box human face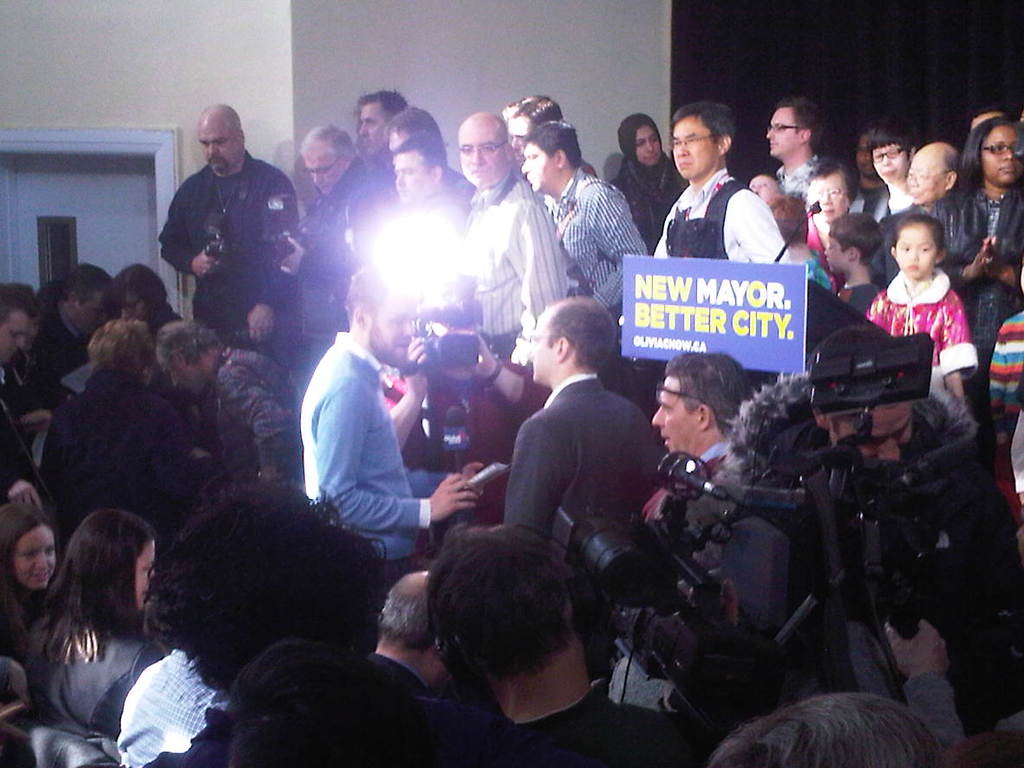
(380,122,413,167)
